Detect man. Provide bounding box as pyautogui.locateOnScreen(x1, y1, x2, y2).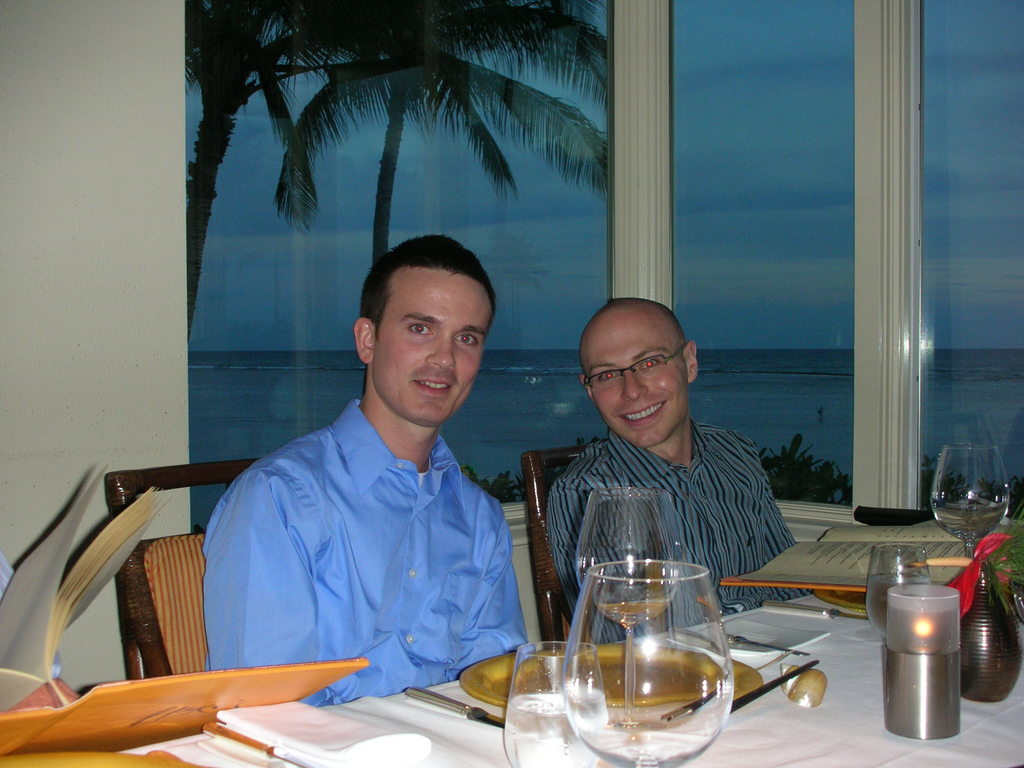
pyautogui.locateOnScreen(201, 239, 544, 723).
